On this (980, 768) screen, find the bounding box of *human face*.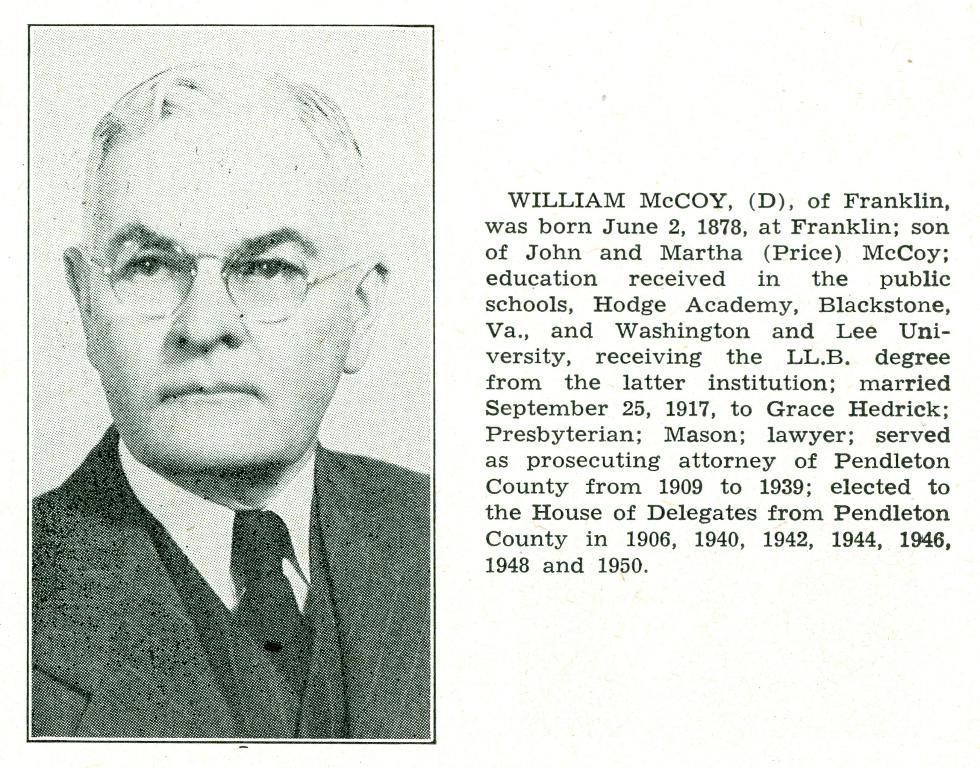
Bounding box: (89,118,350,465).
